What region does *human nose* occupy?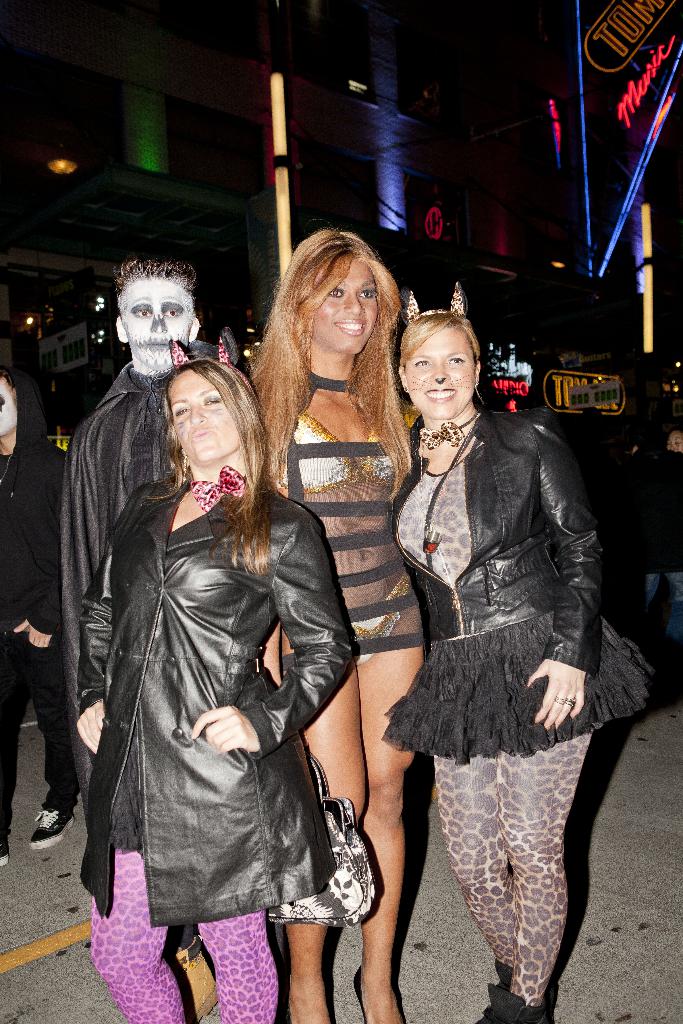
bbox=(187, 402, 208, 428).
